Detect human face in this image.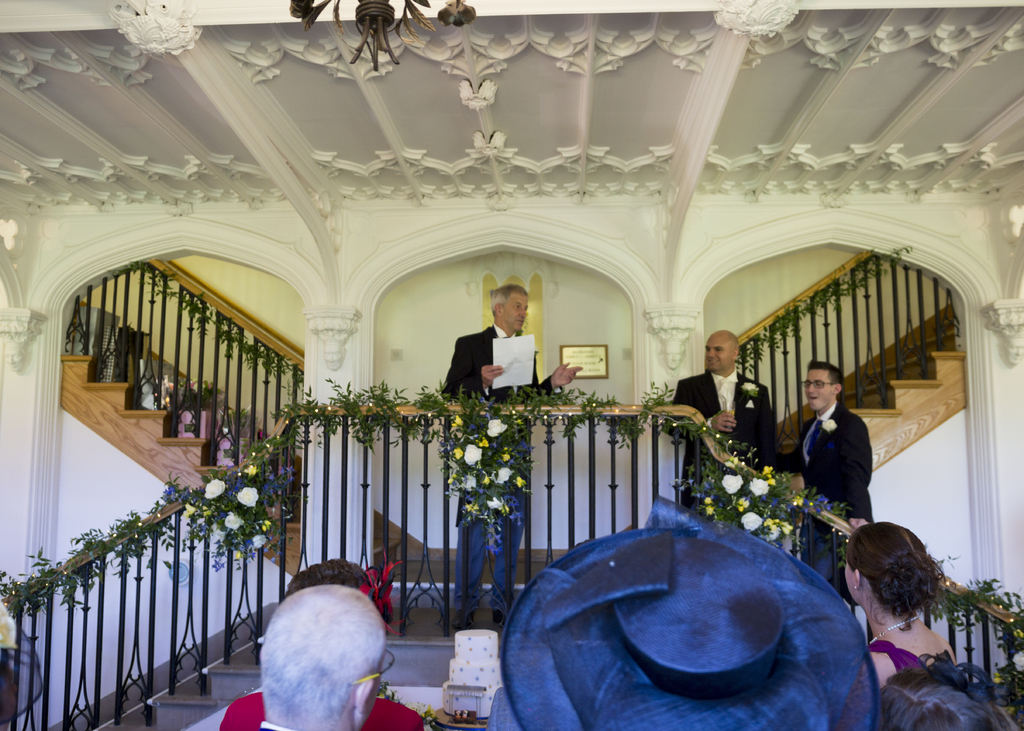
Detection: box=[806, 369, 834, 410].
